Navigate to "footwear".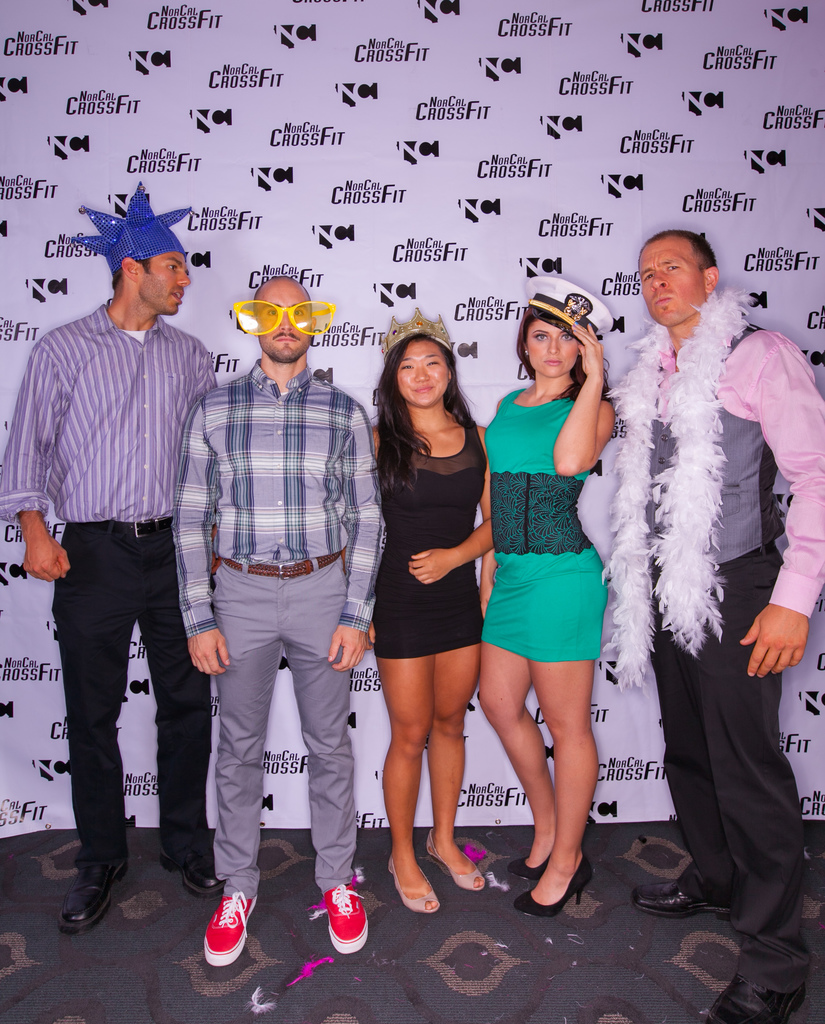
Navigation target: 388 867 441 914.
